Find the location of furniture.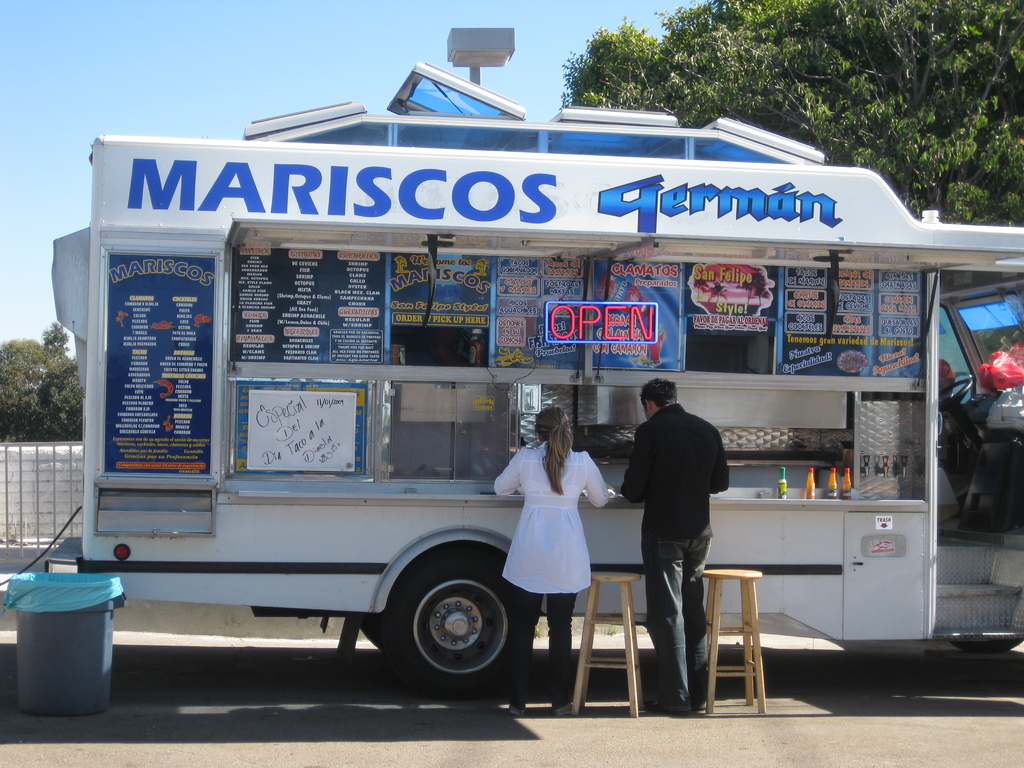
Location: bbox=[702, 567, 771, 712].
